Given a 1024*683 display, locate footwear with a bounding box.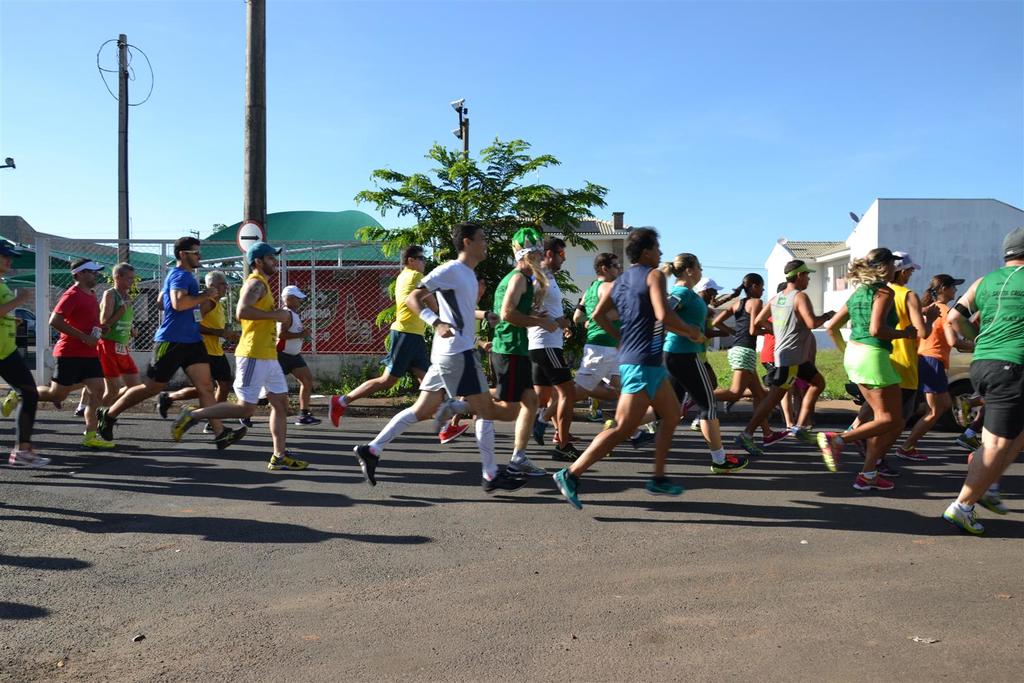
Located: rect(958, 432, 982, 451).
